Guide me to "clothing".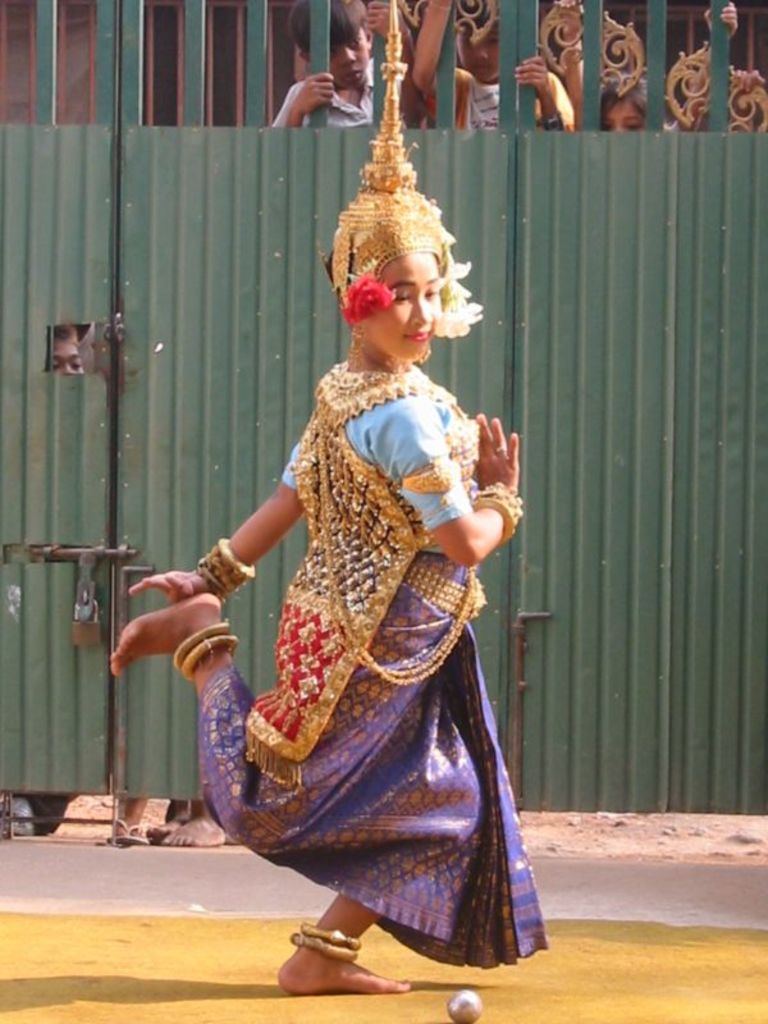
Guidance: {"x1": 186, "y1": 375, "x2": 553, "y2": 979}.
